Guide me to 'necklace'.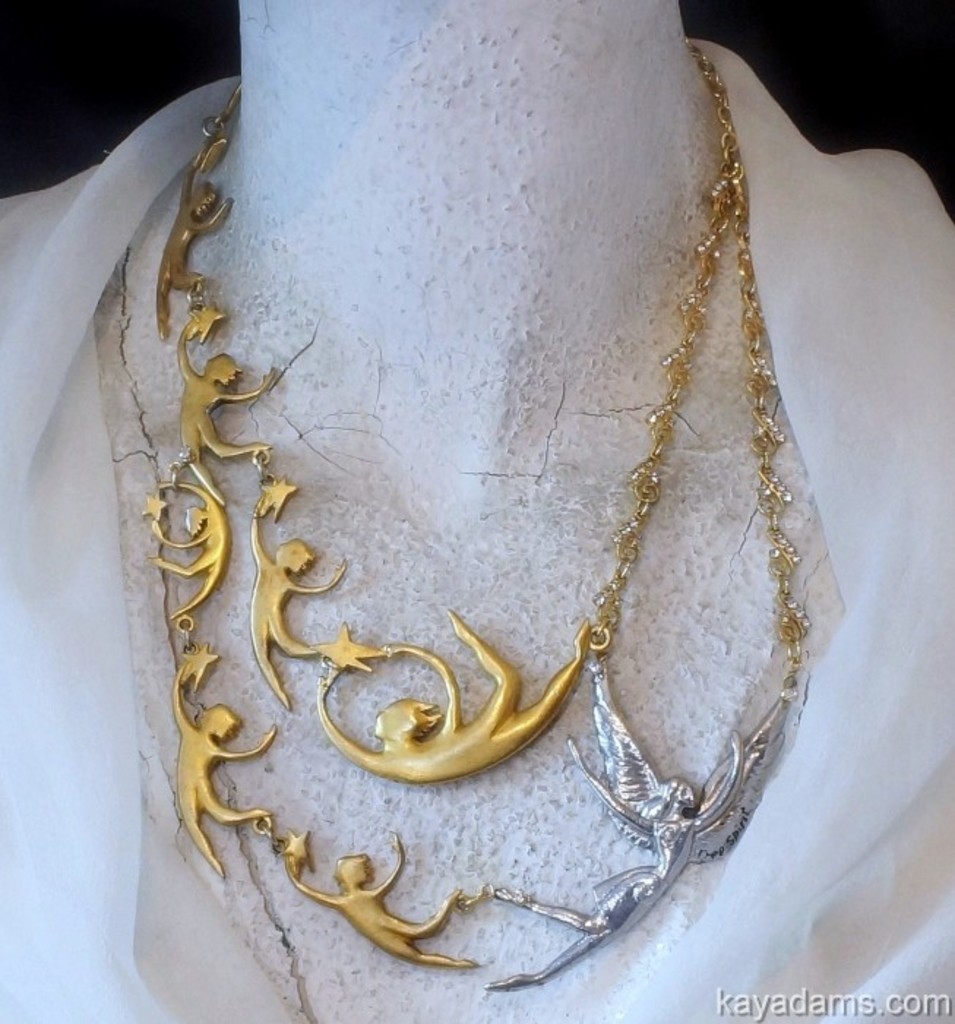
Guidance: <region>183, 0, 837, 944</region>.
